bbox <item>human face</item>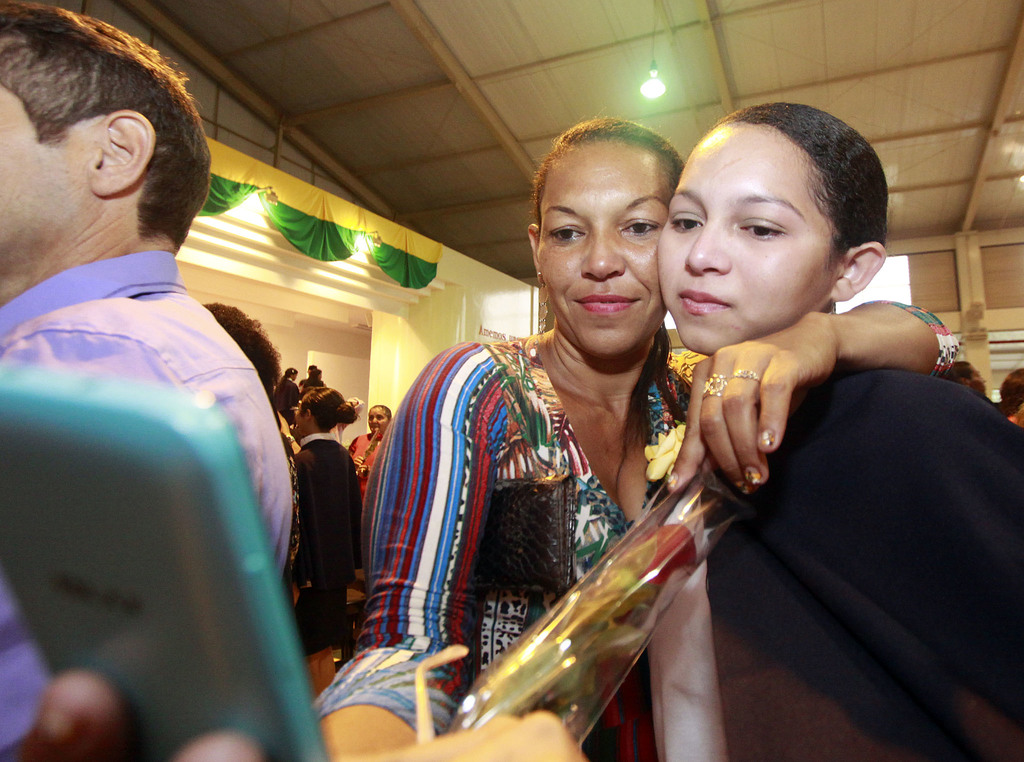
[x1=537, y1=139, x2=657, y2=359]
